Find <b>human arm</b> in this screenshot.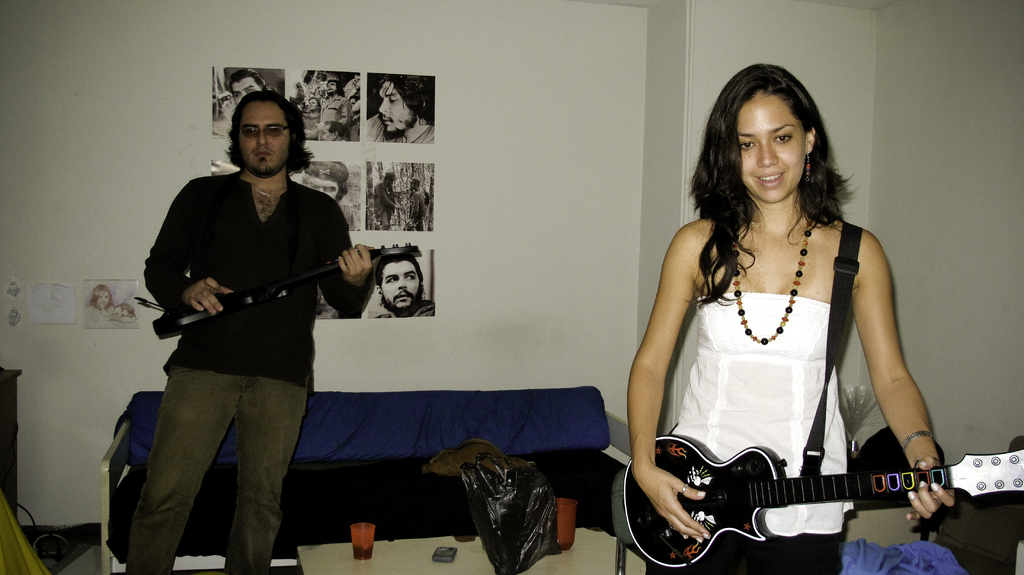
The bounding box for <b>human arm</b> is detection(863, 245, 960, 521).
